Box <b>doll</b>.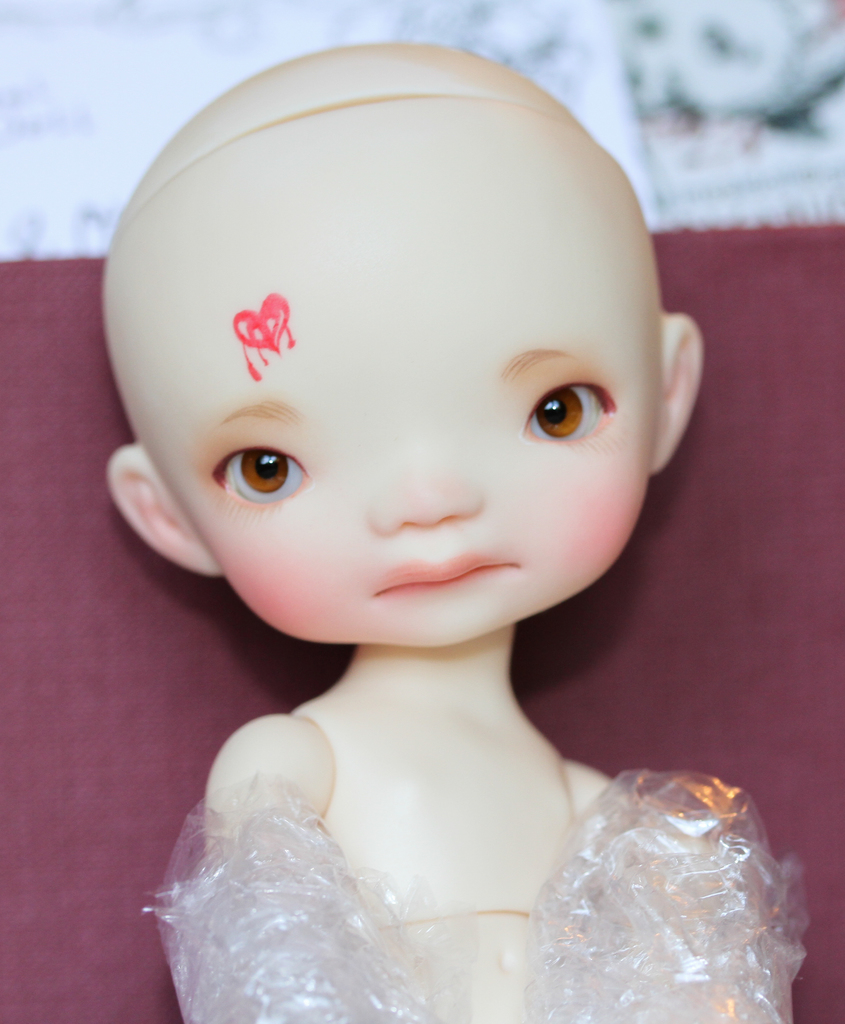
locate(99, 31, 819, 1023).
